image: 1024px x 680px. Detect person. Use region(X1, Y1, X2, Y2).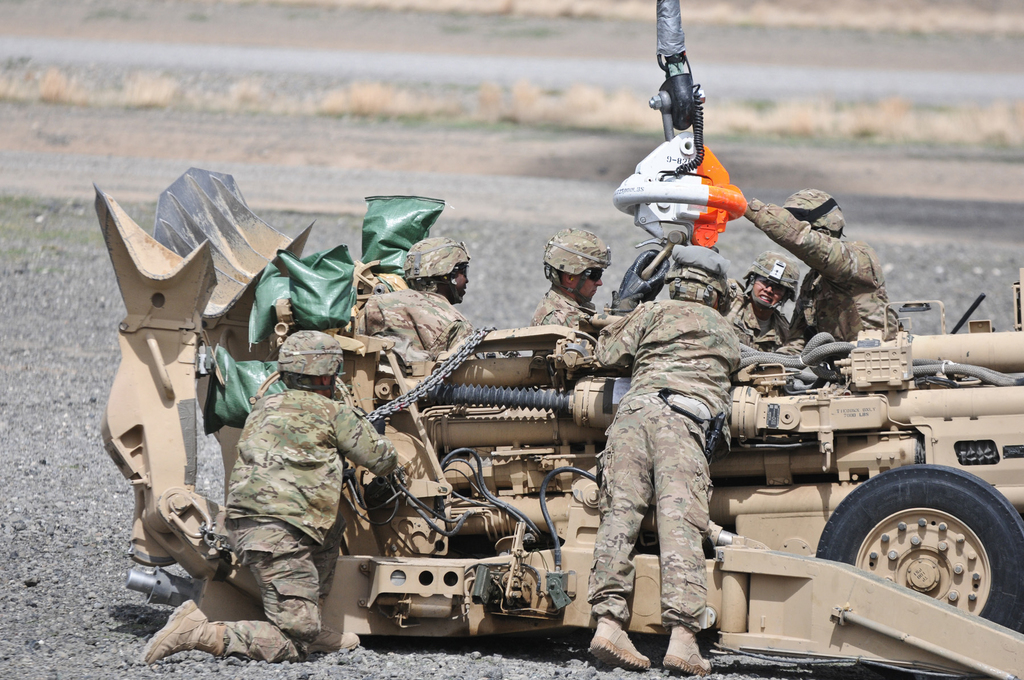
region(533, 227, 643, 342).
